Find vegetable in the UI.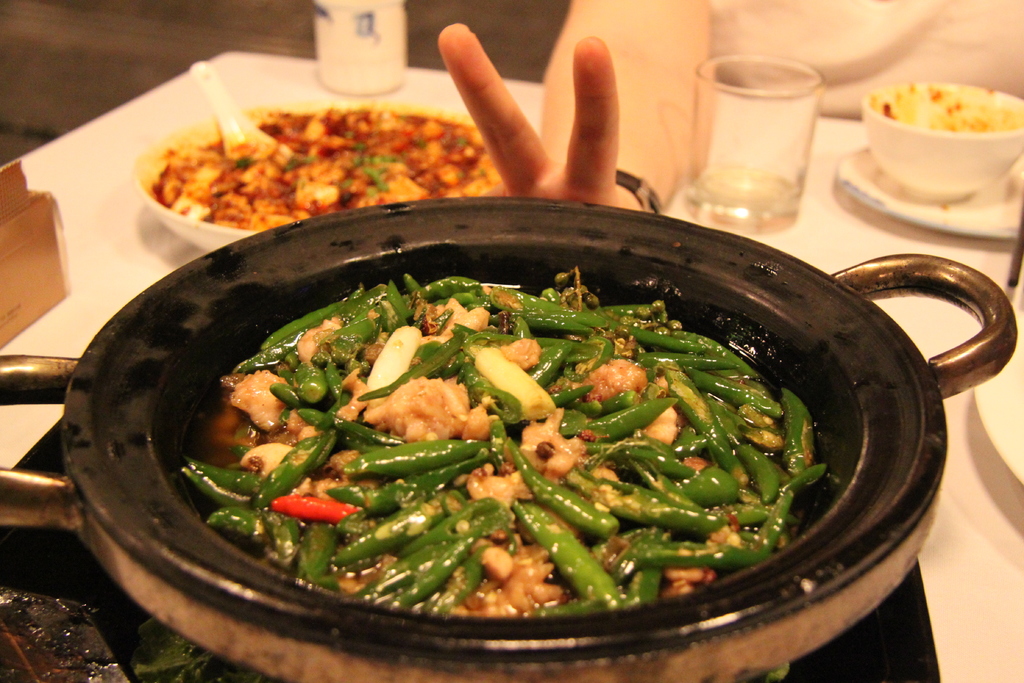
UI element at (492, 425, 509, 452).
